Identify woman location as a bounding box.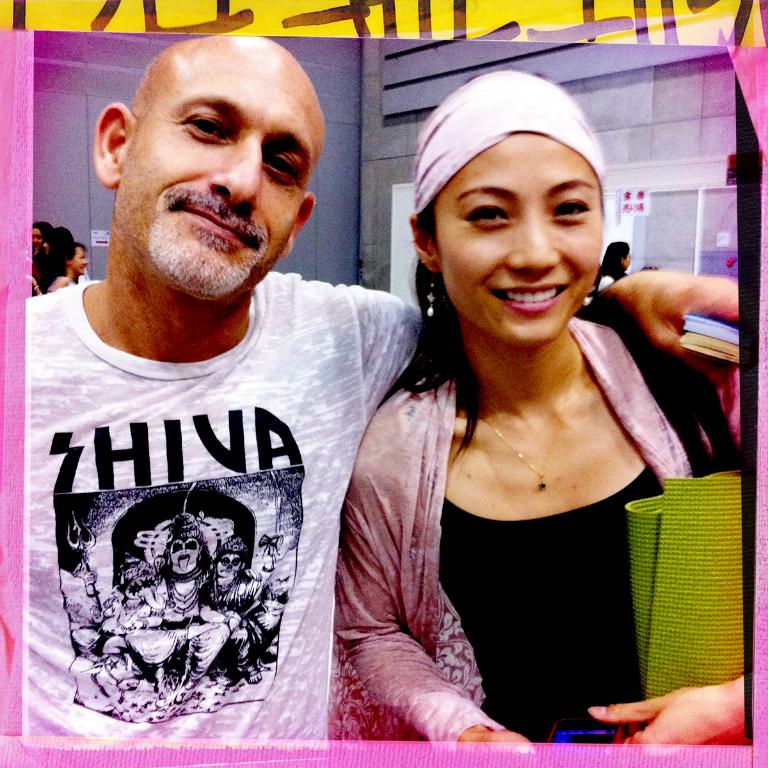
locate(335, 72, 754, 749).
